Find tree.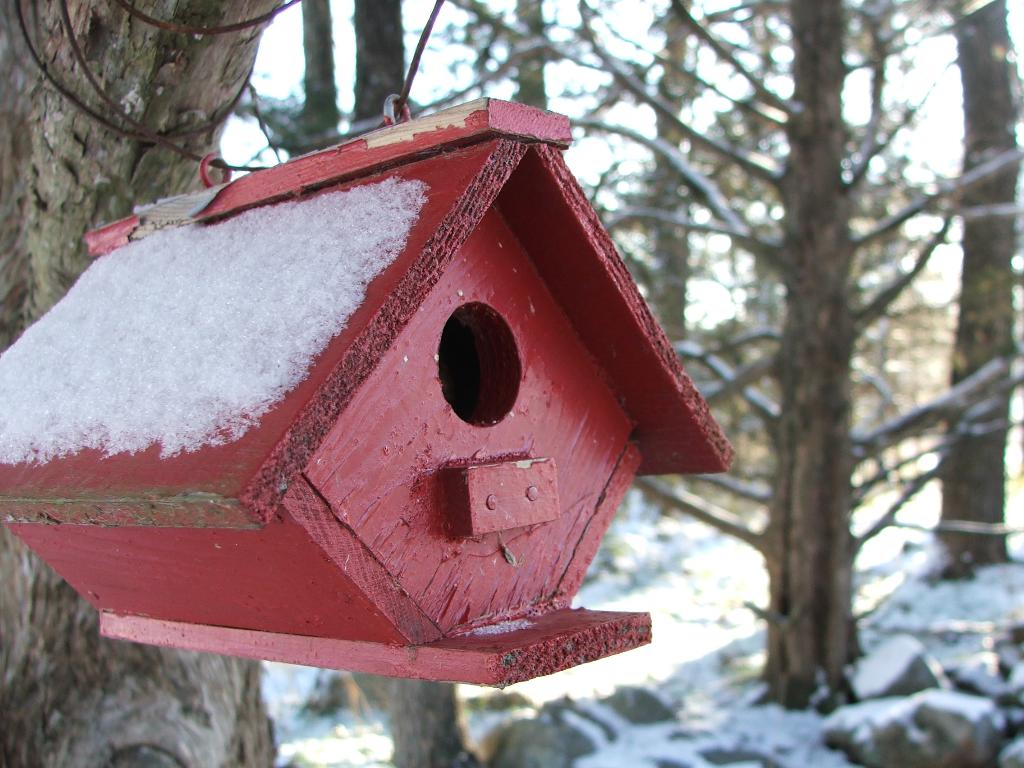
509,0,563,104.
